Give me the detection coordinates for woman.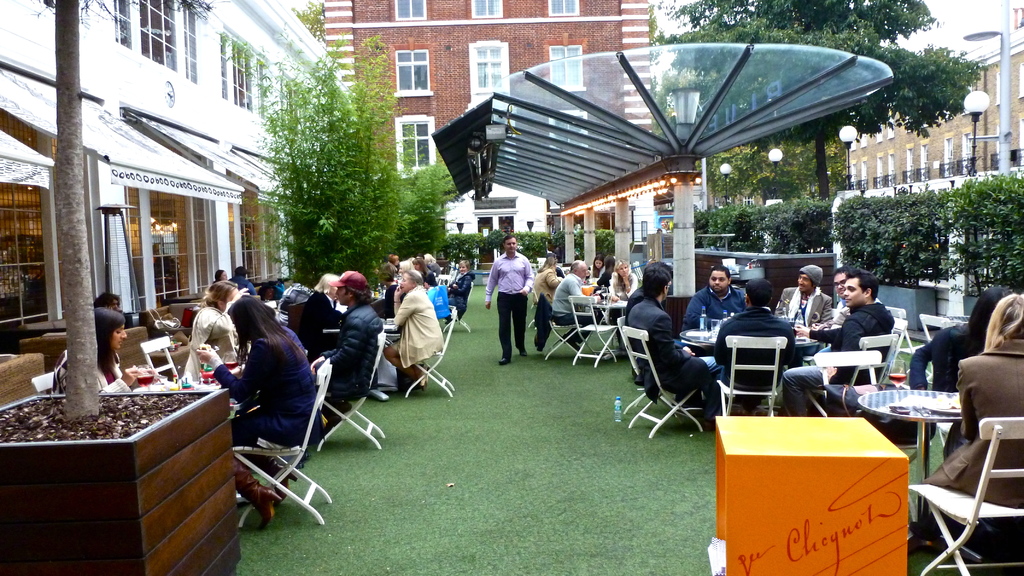
(left=612, top=260, right=639, bottom=337).
